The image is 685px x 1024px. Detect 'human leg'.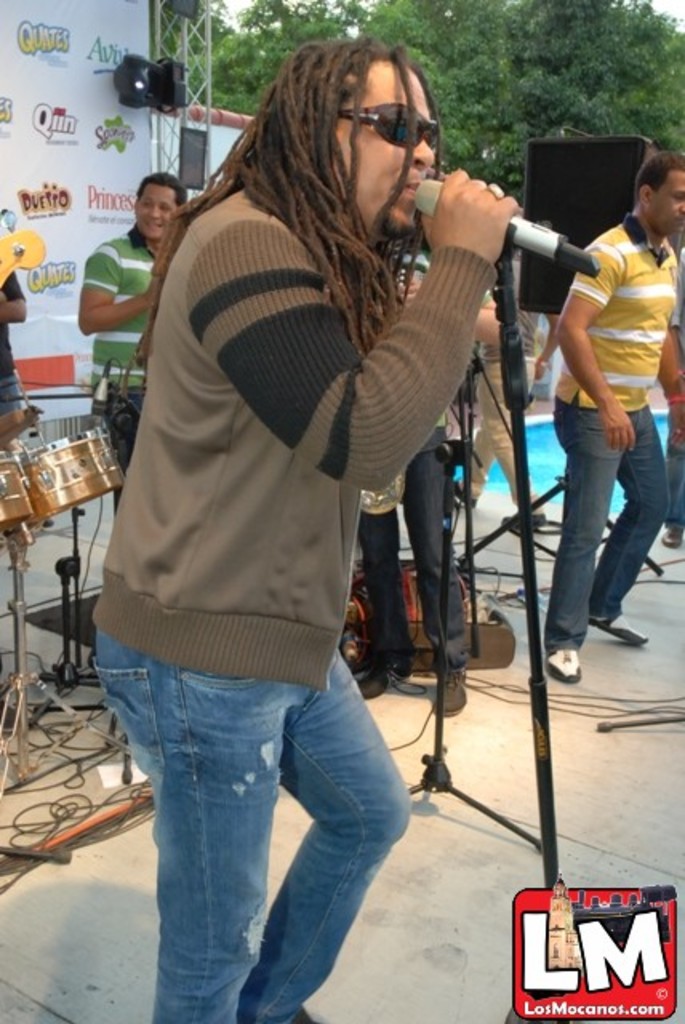
Detection: bbox=[402, 430, 475, 726].
